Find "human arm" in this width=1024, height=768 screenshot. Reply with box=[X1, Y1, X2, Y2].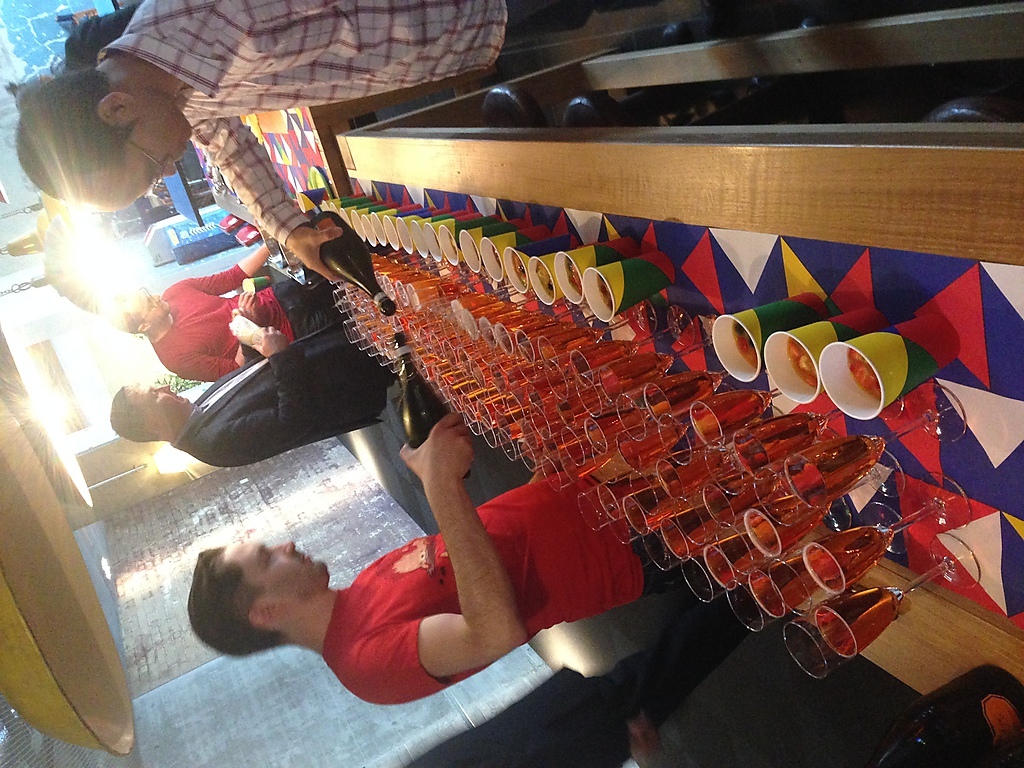
box=[177, 290, 259, 384].
